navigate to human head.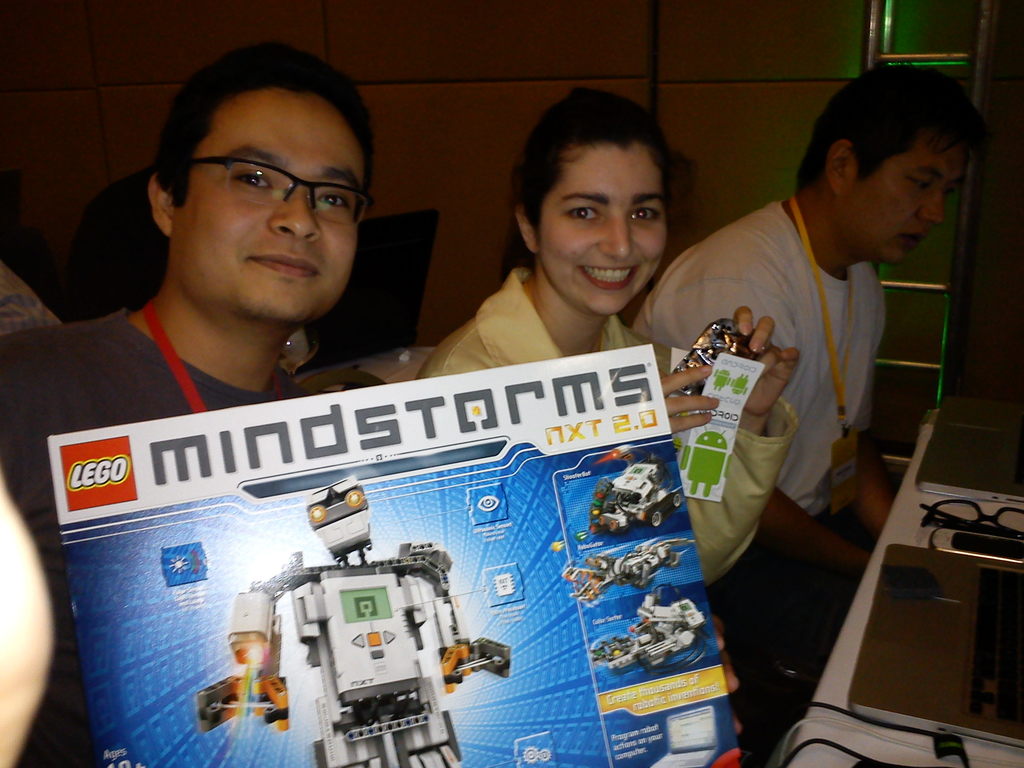
Navigation target: [left=135, top=51, right=372, bottom=275].
